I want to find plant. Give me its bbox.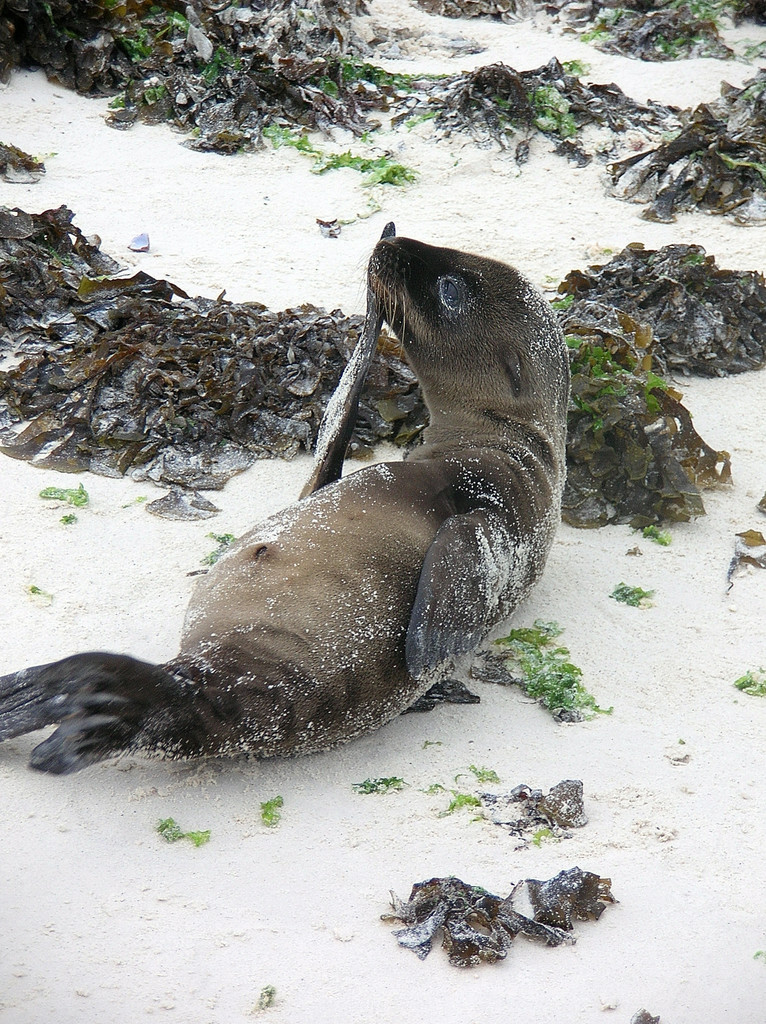
Rect(477, 0, 710, 68).
